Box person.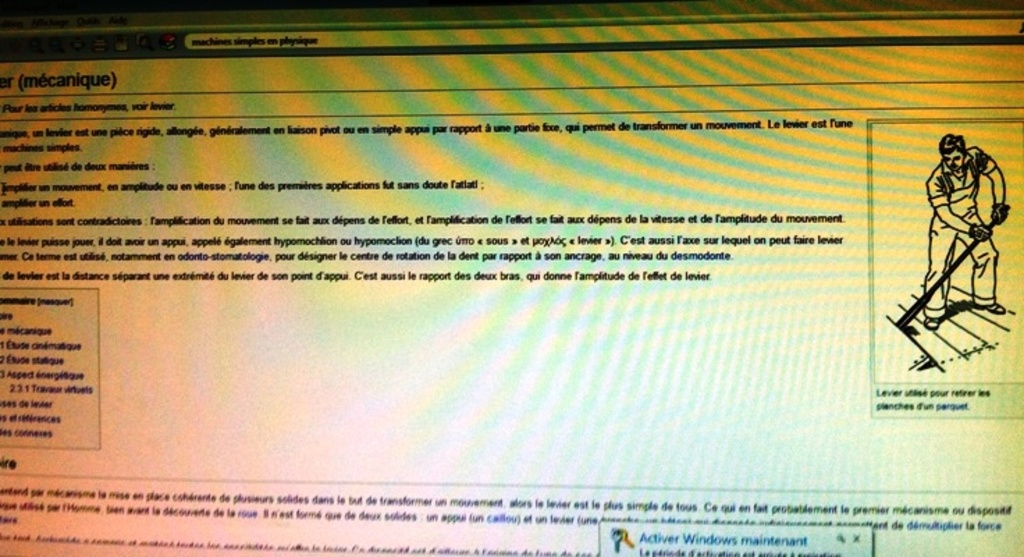
detection(924, 118, 1003, 304).
